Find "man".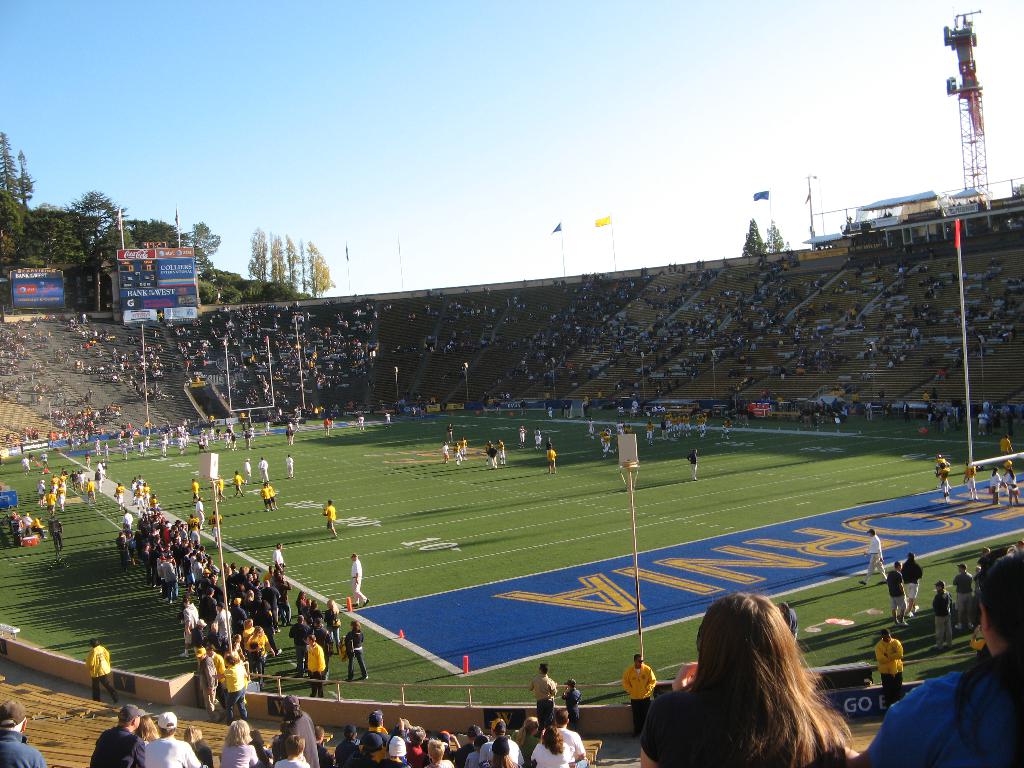
rect(858, 528, 892, 582).
